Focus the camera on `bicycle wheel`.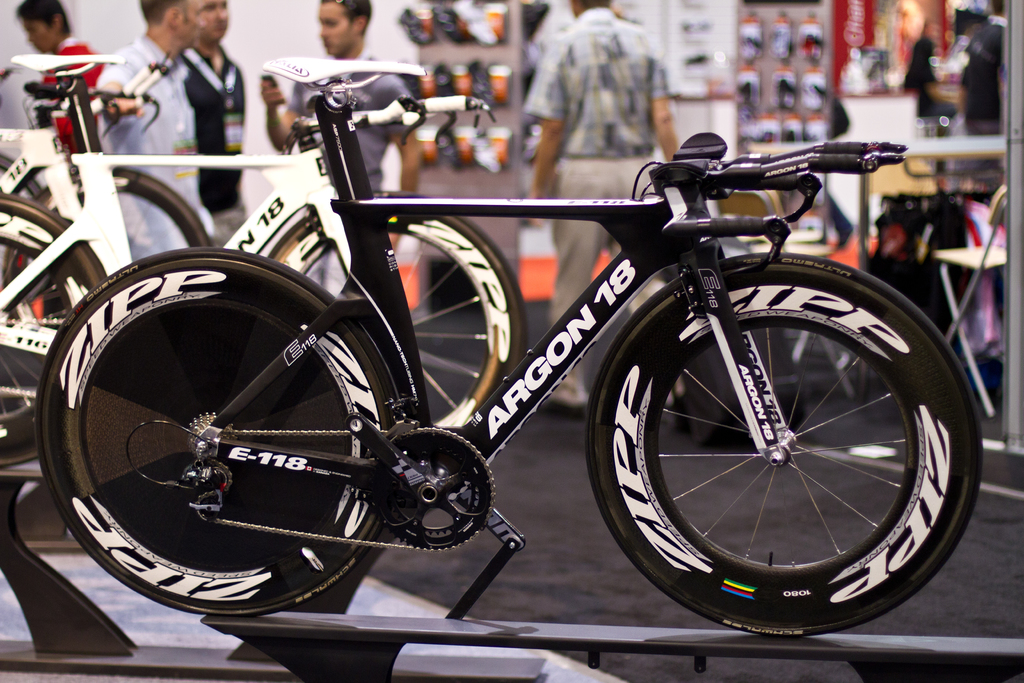
Focus region: 0/198/108/461.
